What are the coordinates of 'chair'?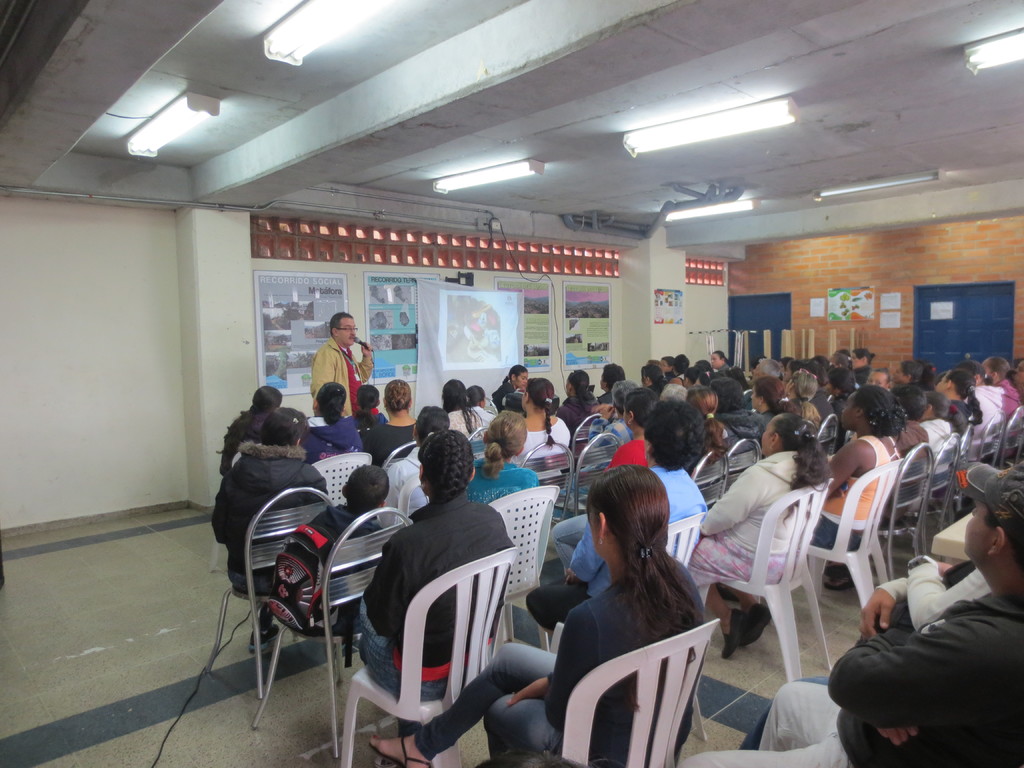
(left=689, top=450, right=728, bottom=511).
